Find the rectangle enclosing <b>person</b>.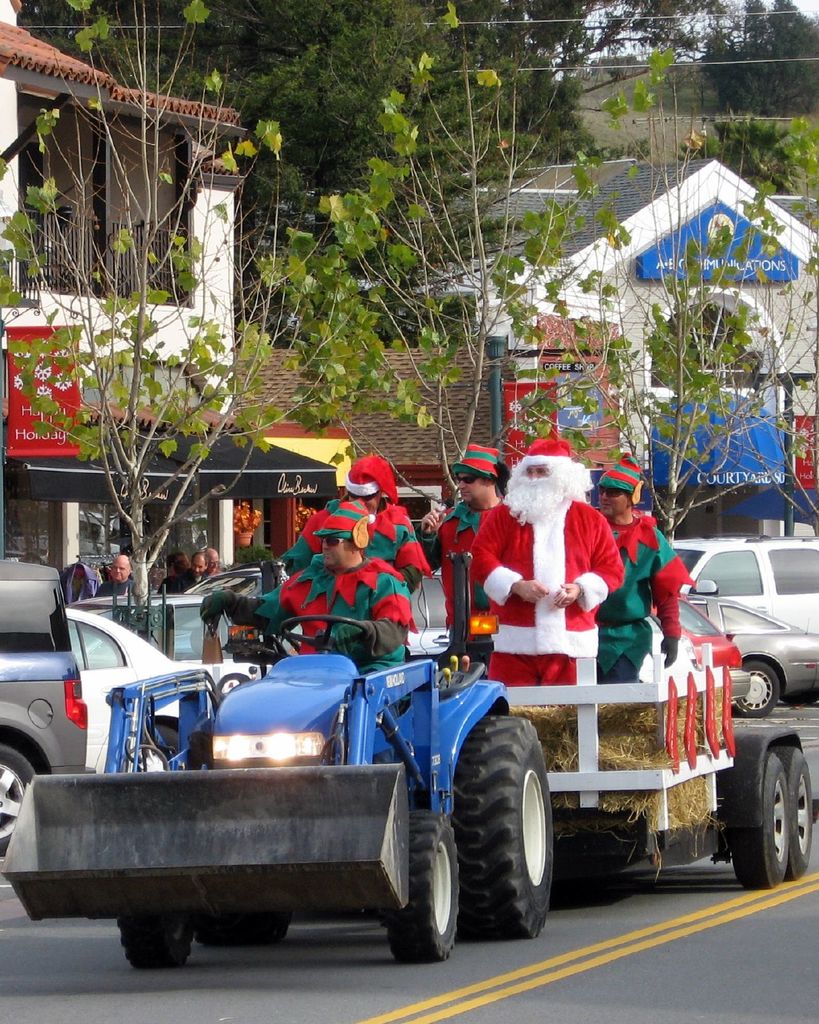
[x1=278, y1=458, x2=433, y2=591].
